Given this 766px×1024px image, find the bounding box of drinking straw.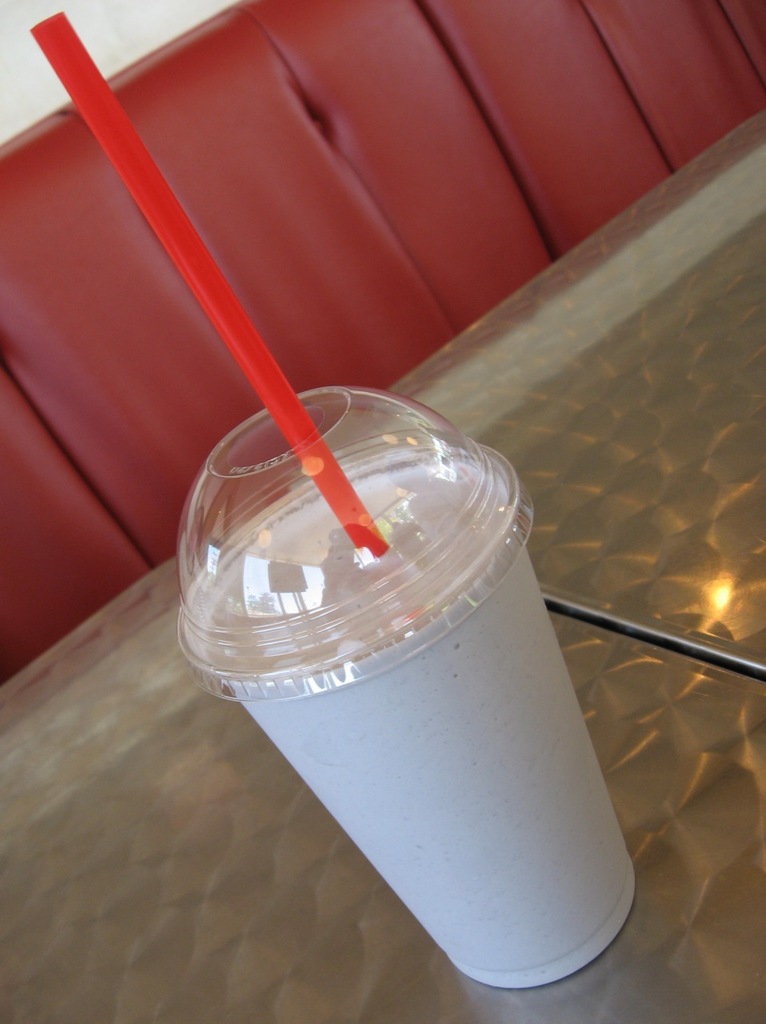
BBox(24, 7, 391, 560).
